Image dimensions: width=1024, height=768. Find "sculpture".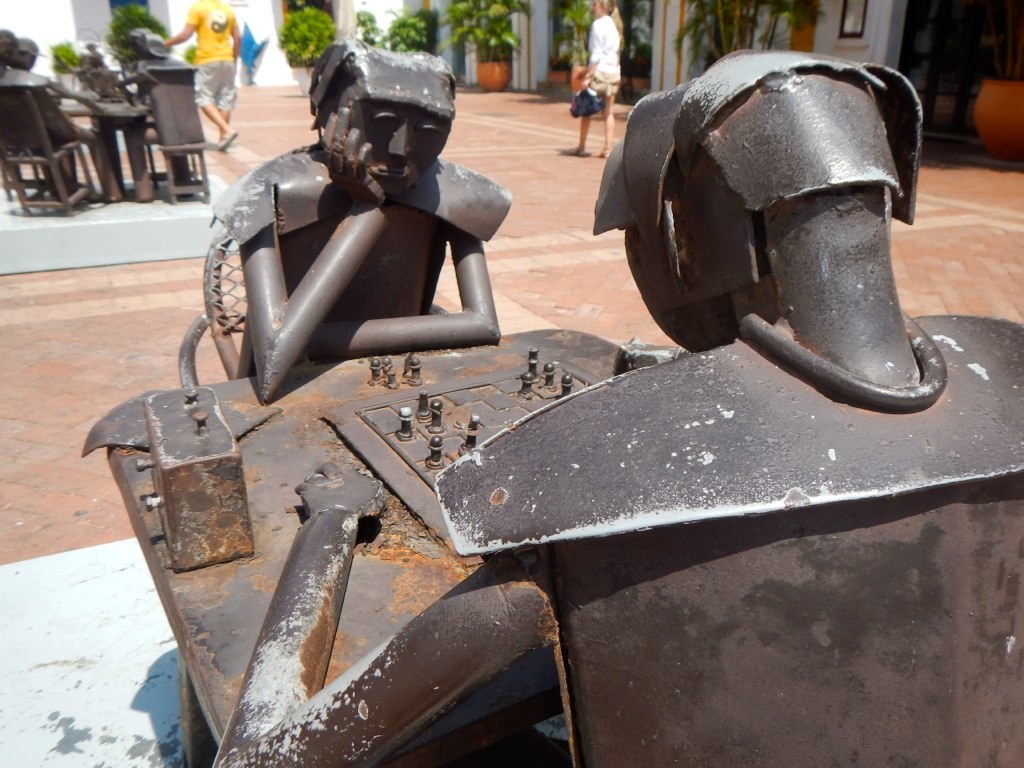
109,28,213,216.
